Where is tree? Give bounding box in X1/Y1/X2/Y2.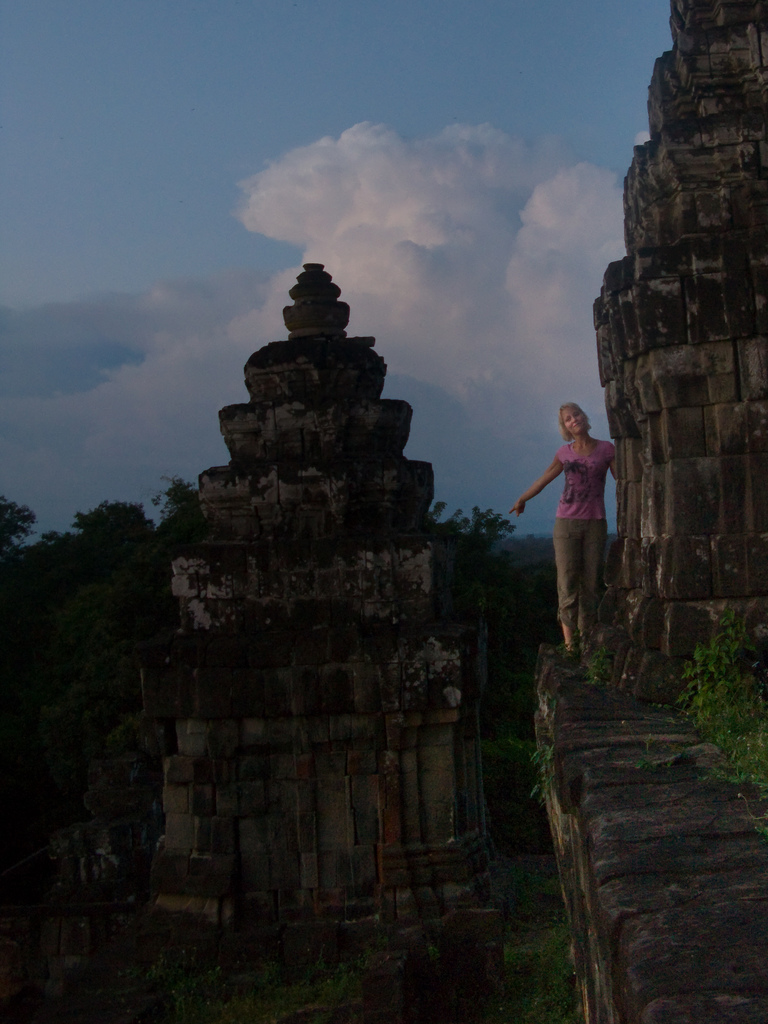
0/480/47/567.
